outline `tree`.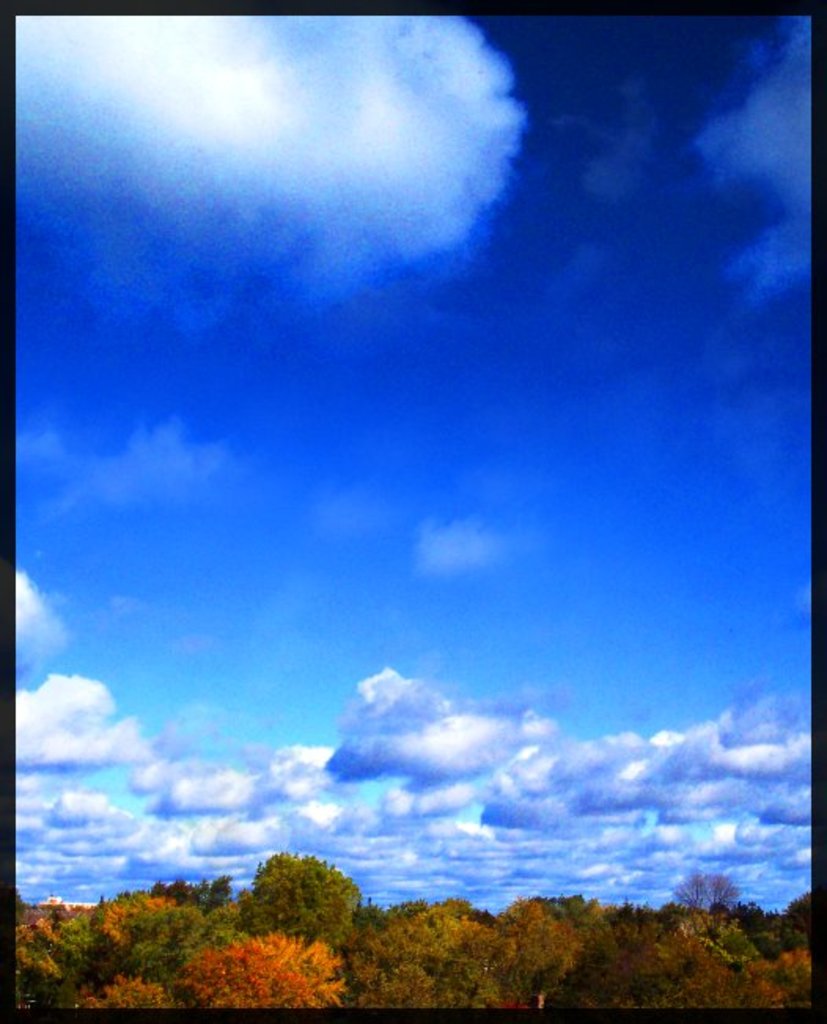
Outline: box(657, 854, 742, 922).
